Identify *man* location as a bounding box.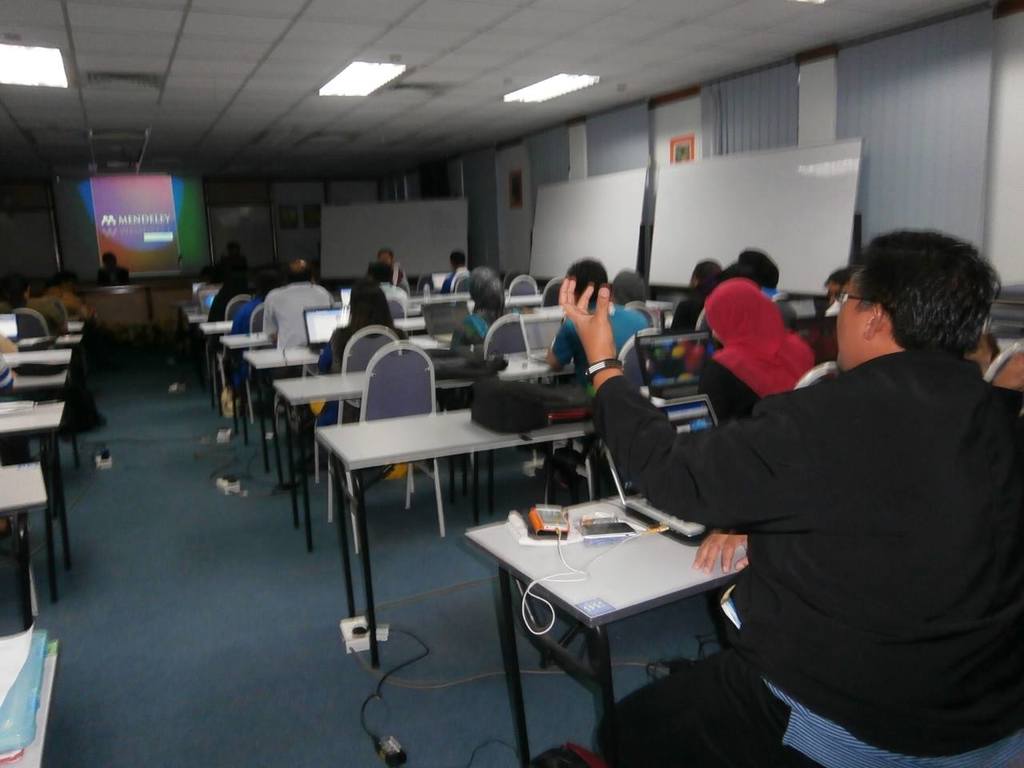
bbox(542, 264, 654, 490).
